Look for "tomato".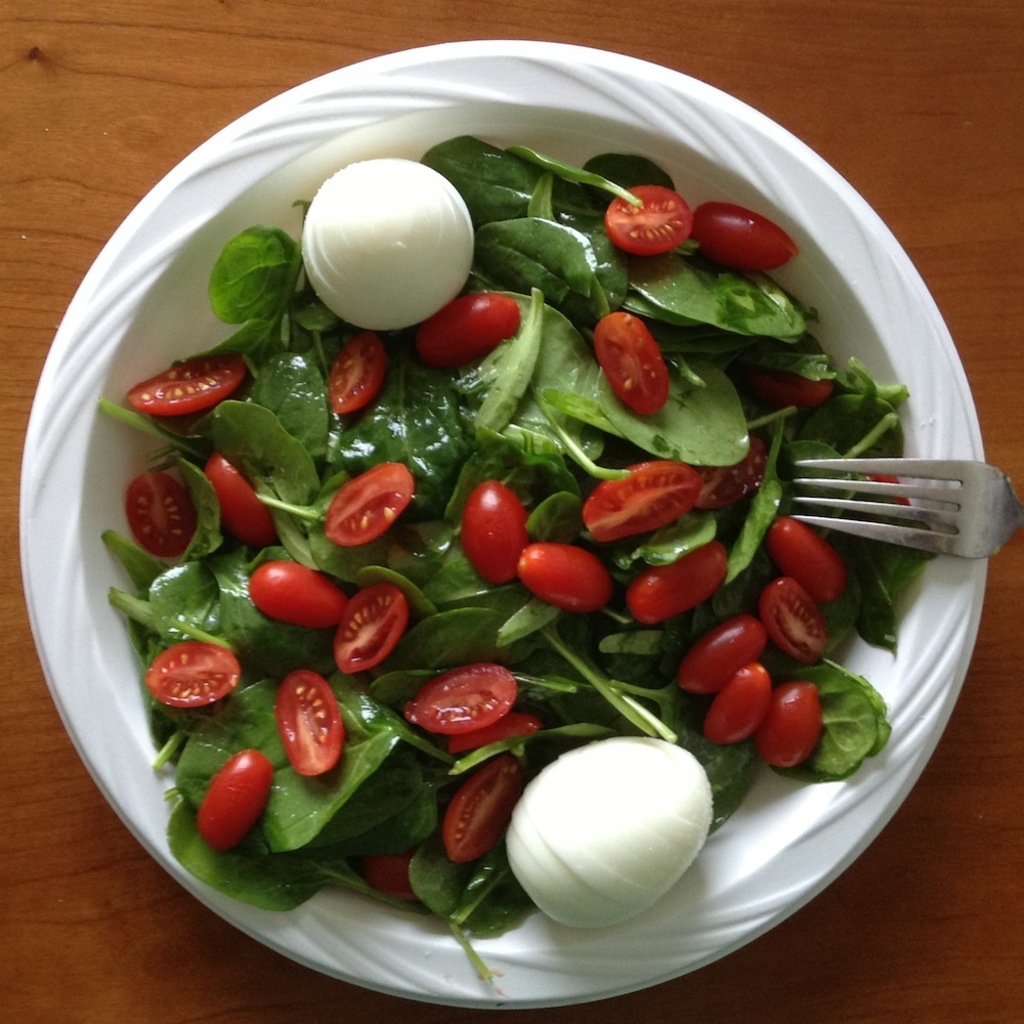
Found: crop(705, 660, 770, 740).
